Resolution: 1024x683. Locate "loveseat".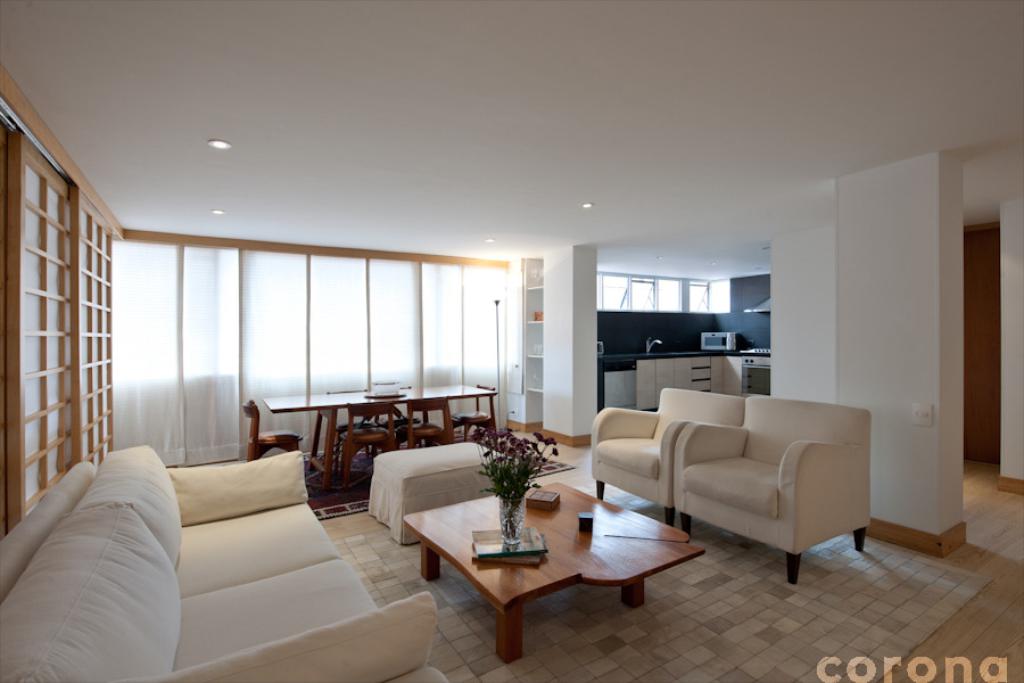
(left=365, top=442, right=517, bottom=541).
